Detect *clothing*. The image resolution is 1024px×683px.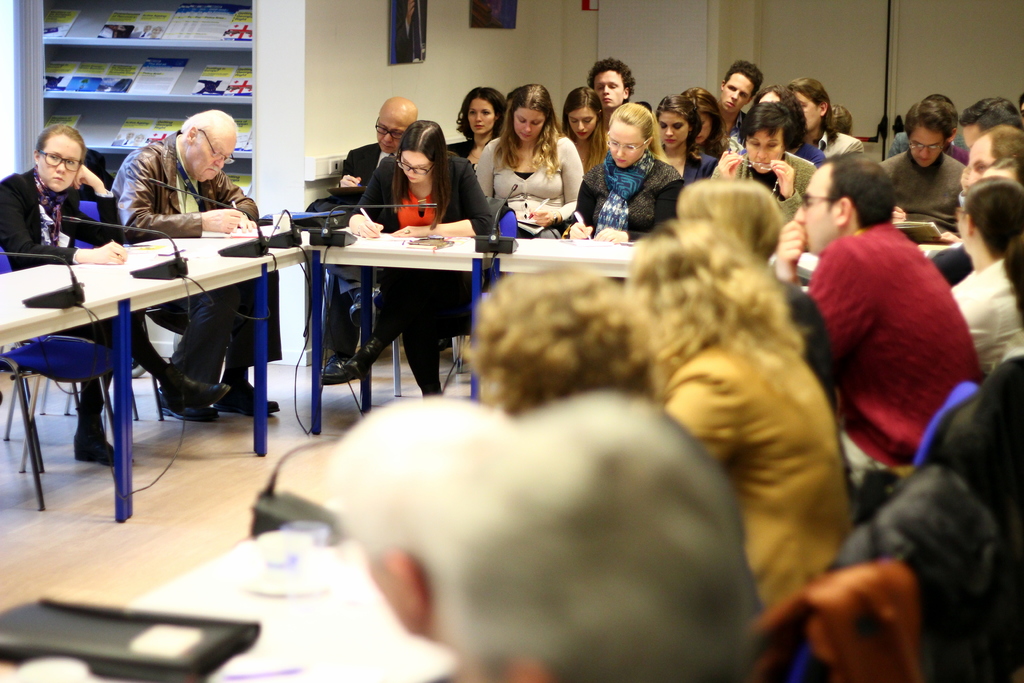
region(732, 113, 746, 146).
